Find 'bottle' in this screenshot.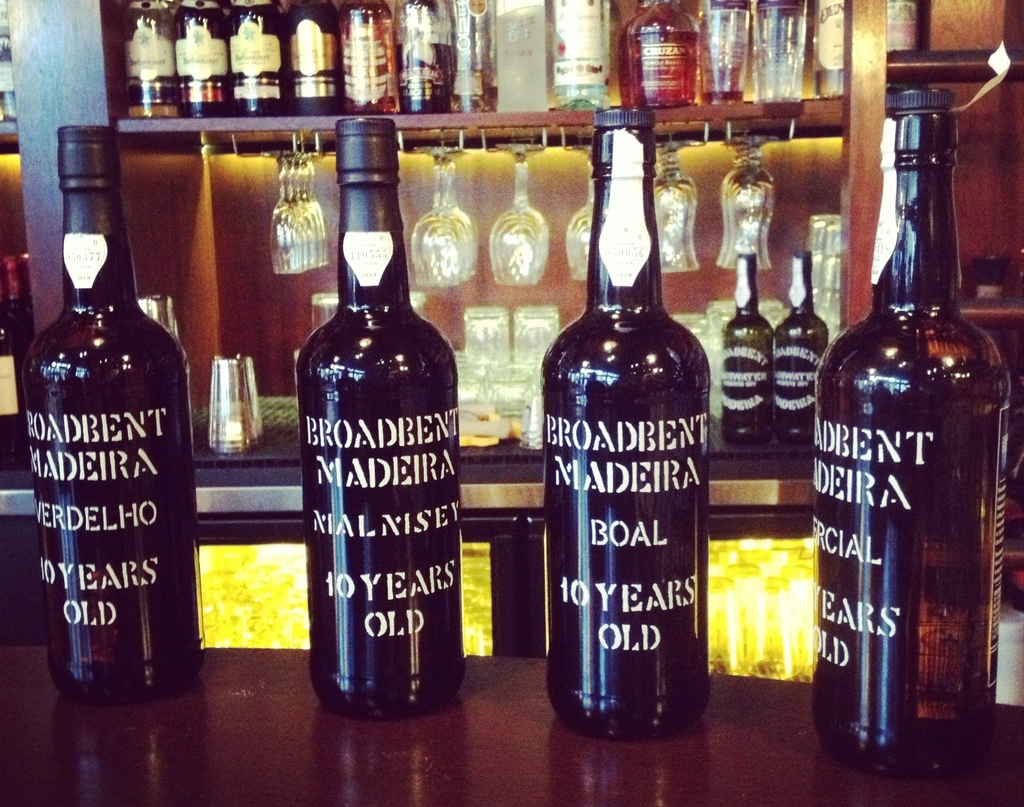
The bounding box for 'bottle' is 120:0:192:122.
